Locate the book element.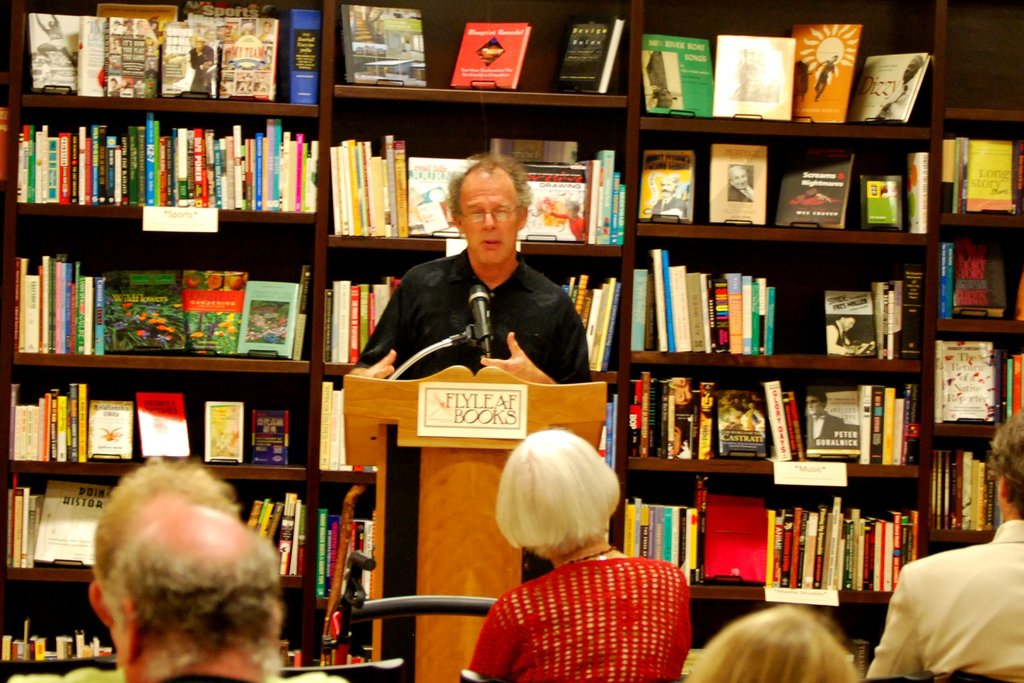
Element bbox: 850/635/883/682.
